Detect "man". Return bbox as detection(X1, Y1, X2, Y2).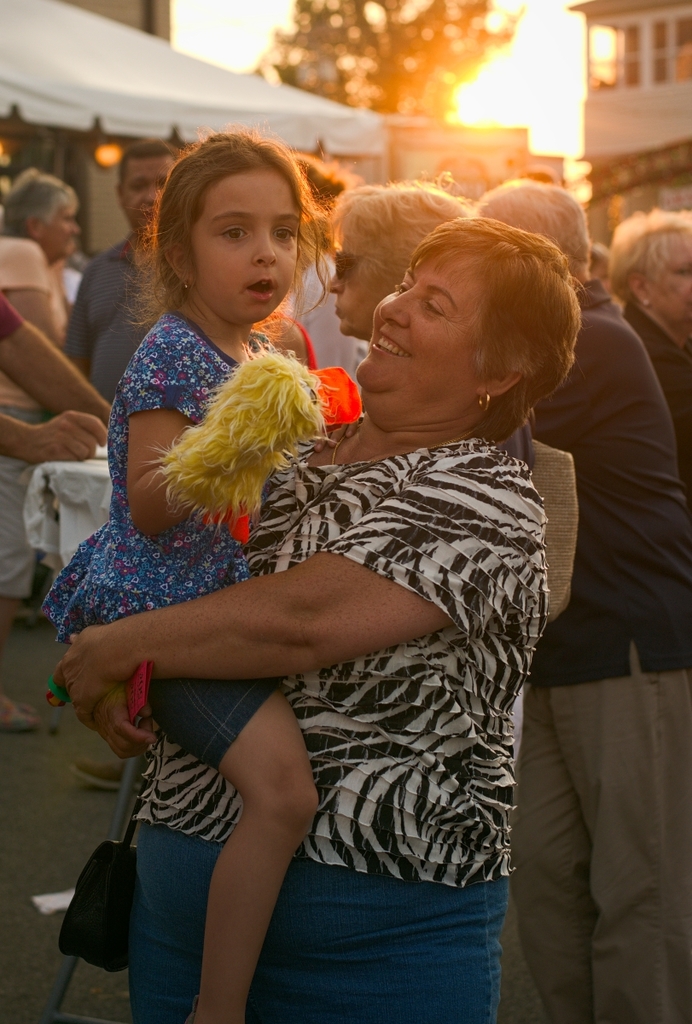
detection(61, 138, 190, 397).
